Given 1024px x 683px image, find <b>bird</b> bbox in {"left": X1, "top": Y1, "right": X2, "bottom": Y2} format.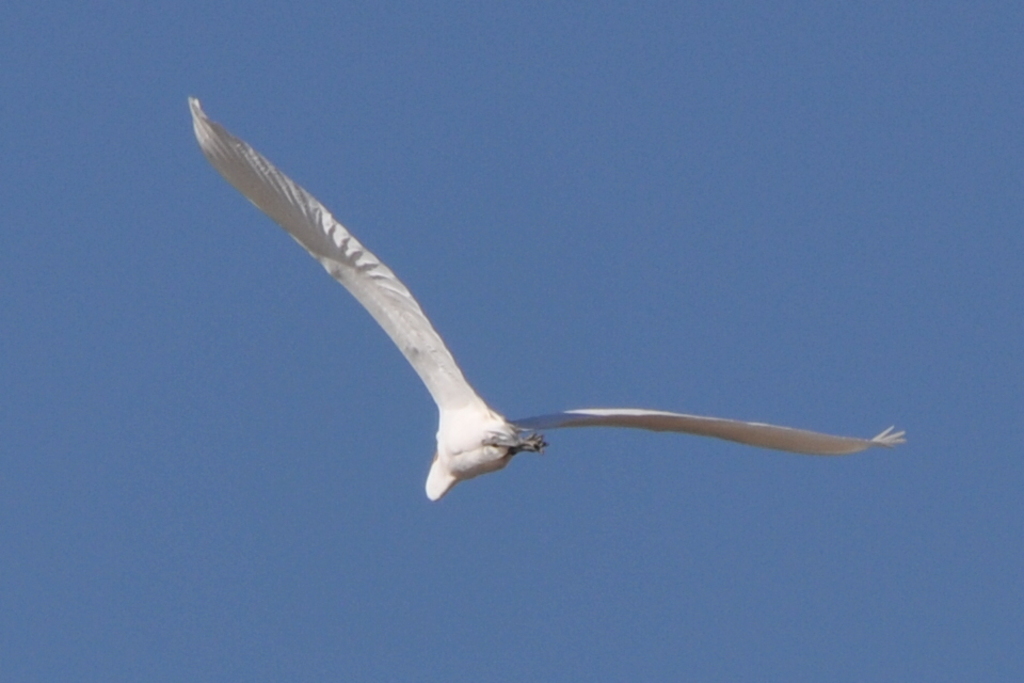
{"left": 221, "top": 104, "right": 896, "bottom": 529}.
